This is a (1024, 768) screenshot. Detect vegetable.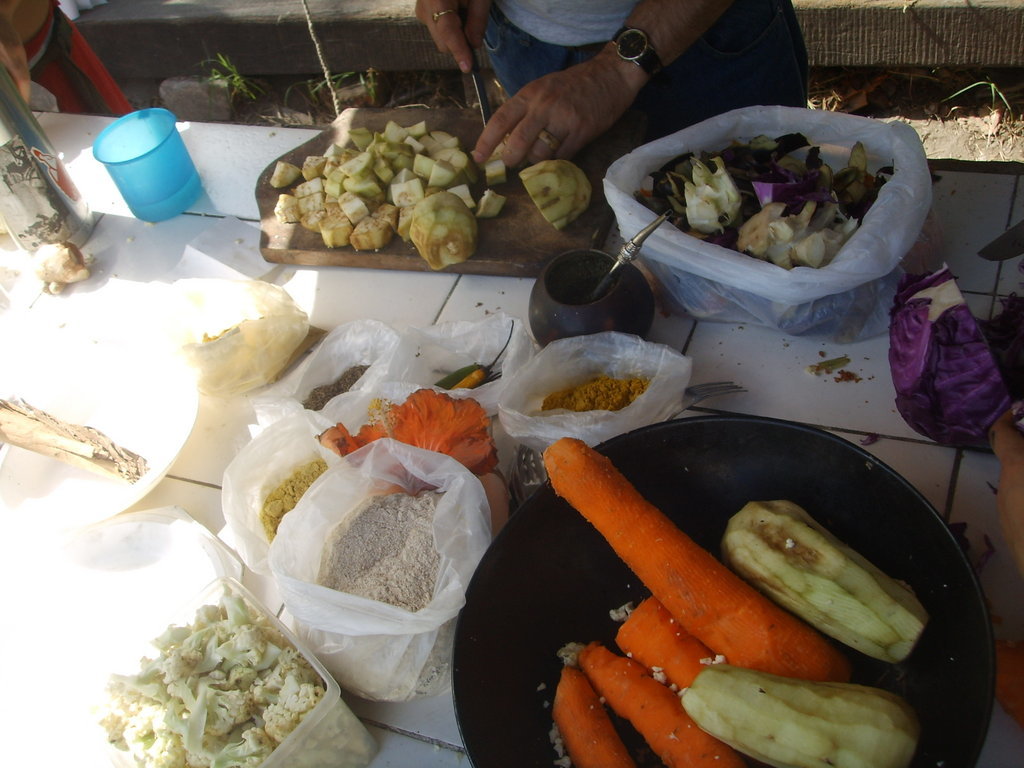
[left=889, top=264, right=1016, bottom=454].
